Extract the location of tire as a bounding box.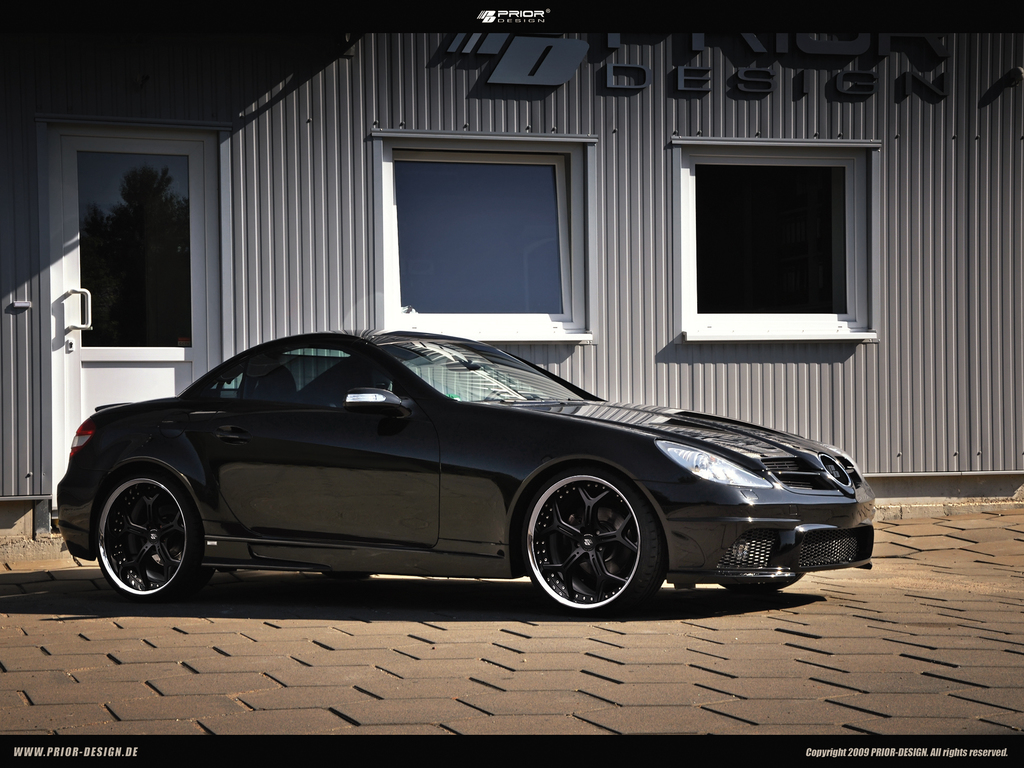
select_region(514, 463, 662, 616).
